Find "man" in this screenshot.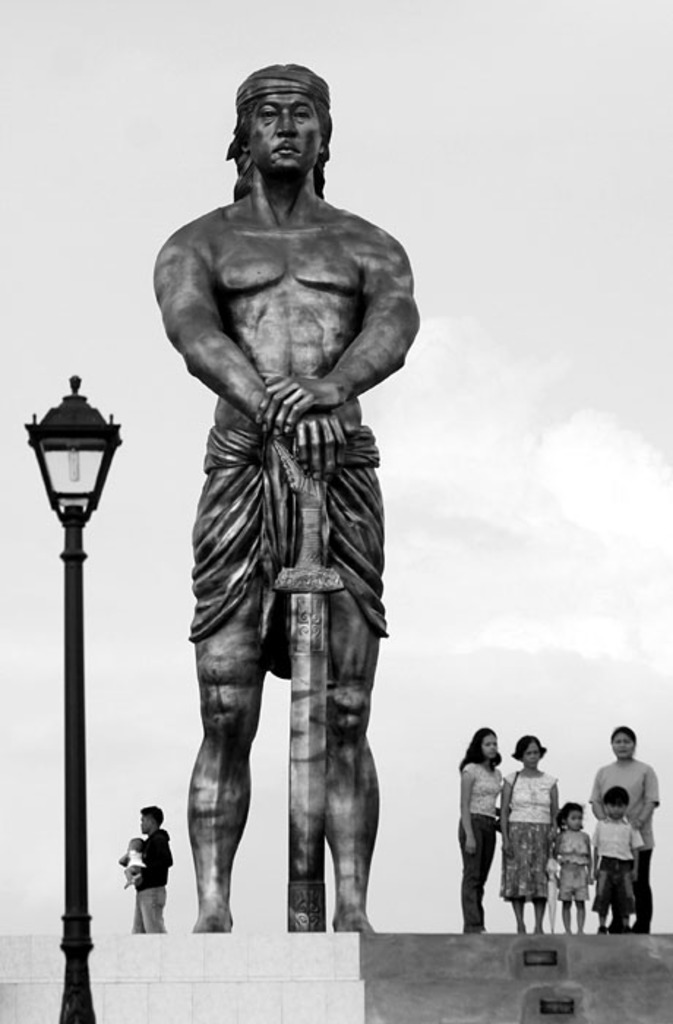
The bounding box for "man" is 111,793,181,938.
